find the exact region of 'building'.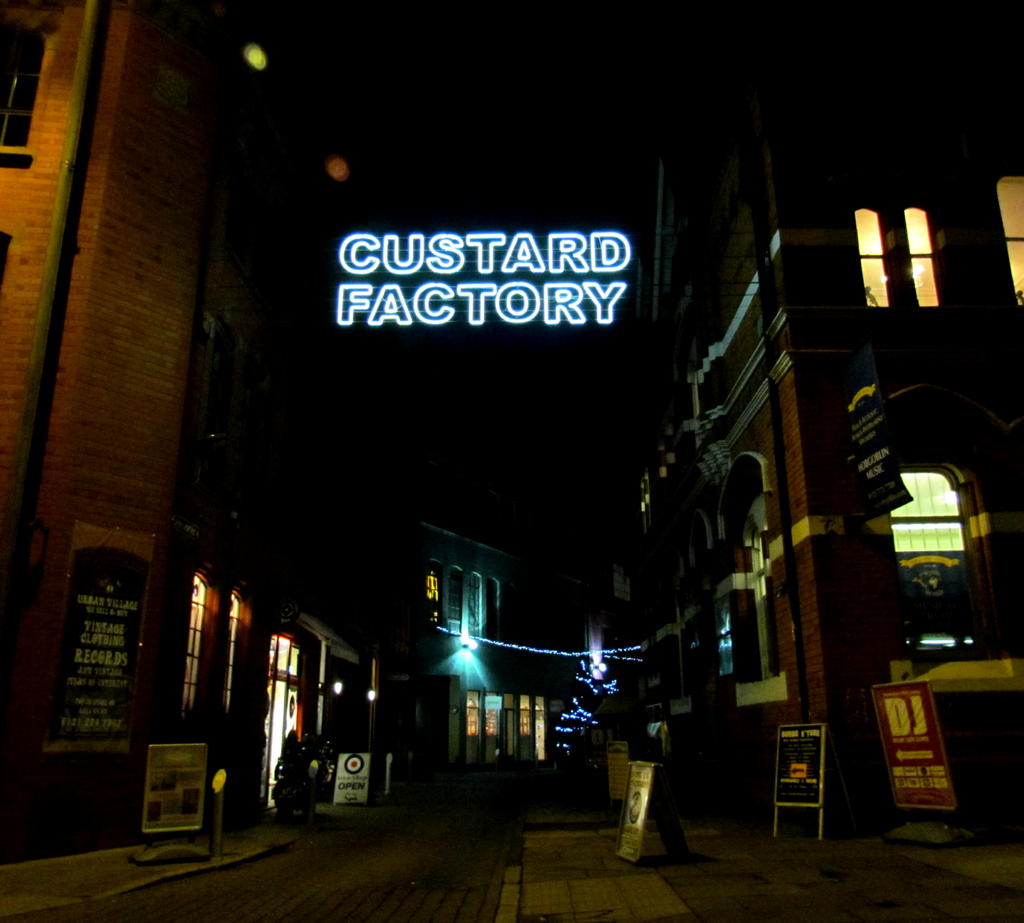
Exact region: region(420, 451, 634, 767).
